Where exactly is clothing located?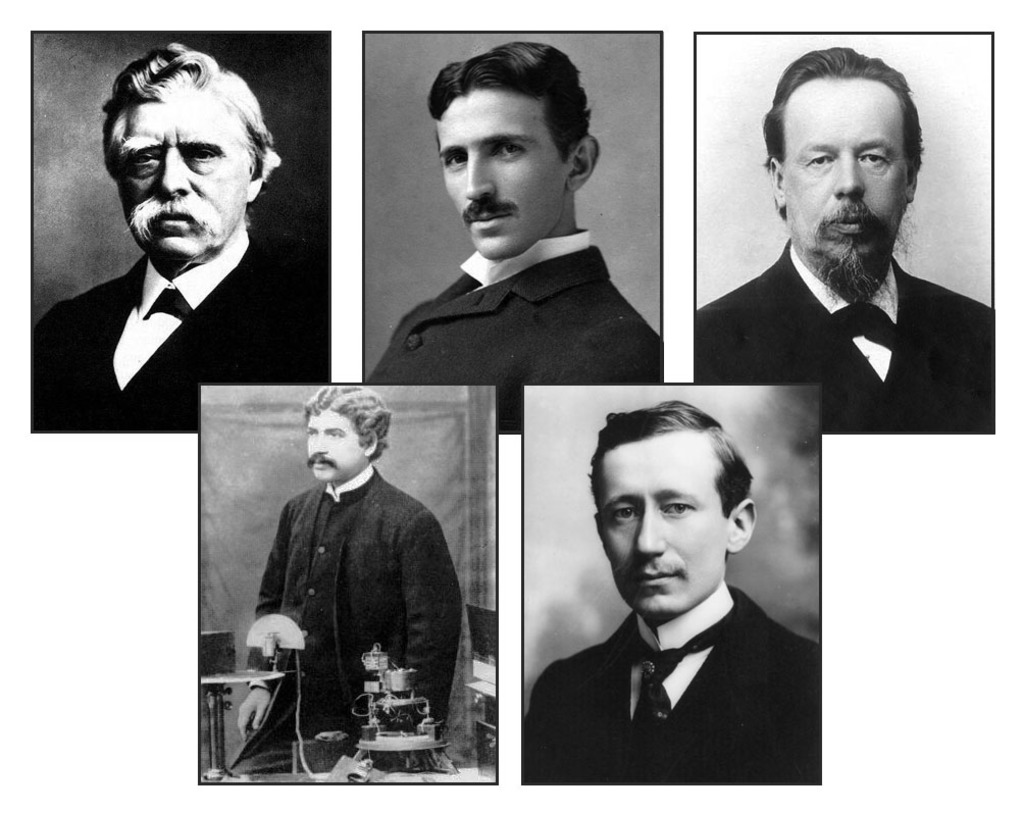
Its bounding box is select_region(672, 226, 1016, 443).
